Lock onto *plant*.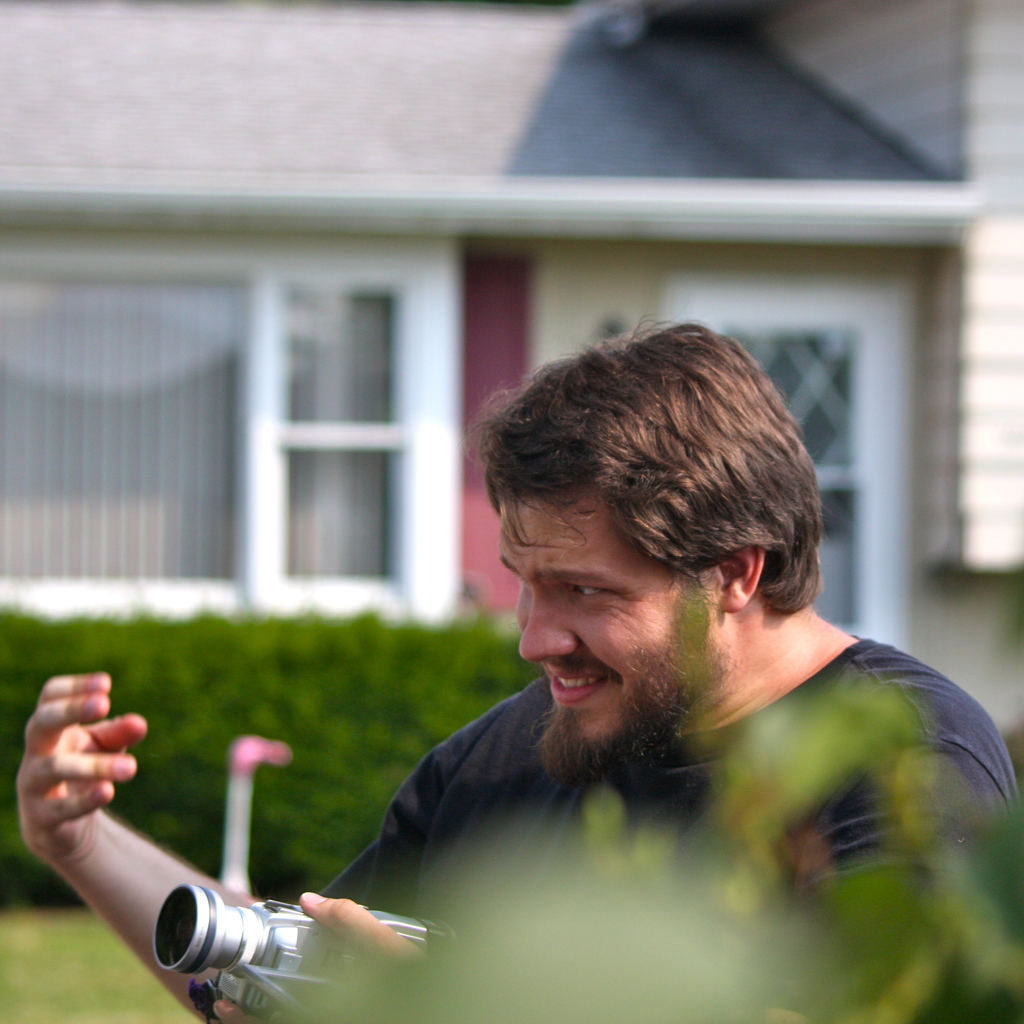
Locked: [left=0, top=611, right=552, bottom=907].
